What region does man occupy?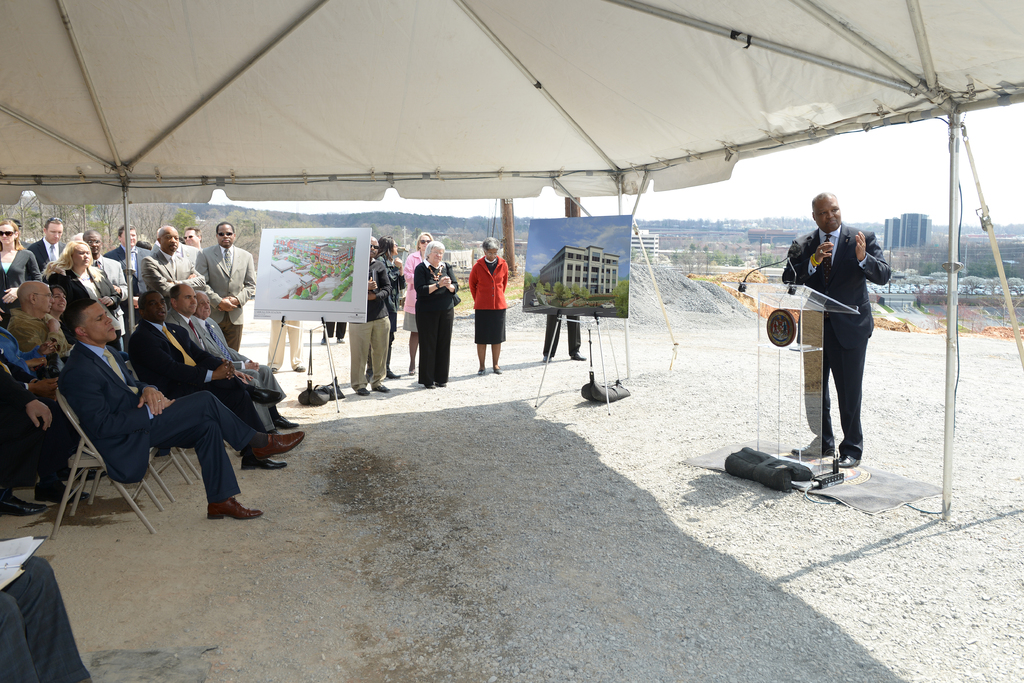
box=[6, 276, 89, 482].
